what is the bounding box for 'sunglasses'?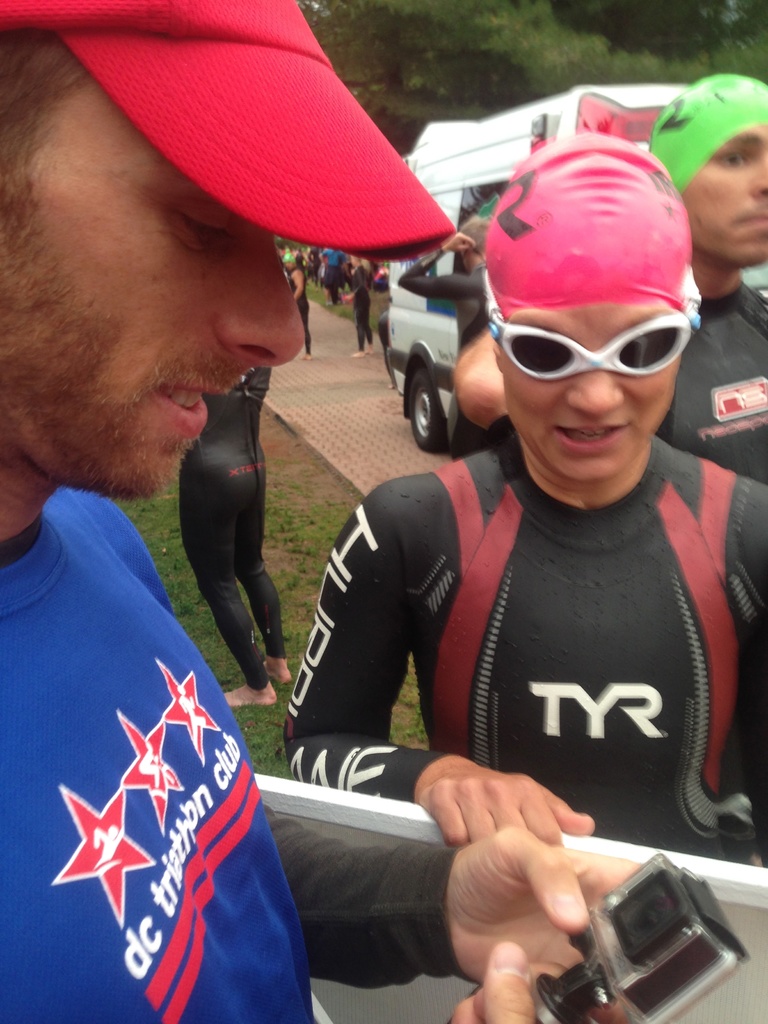
<bbox>476, 271, 698, 373</bbox>.
